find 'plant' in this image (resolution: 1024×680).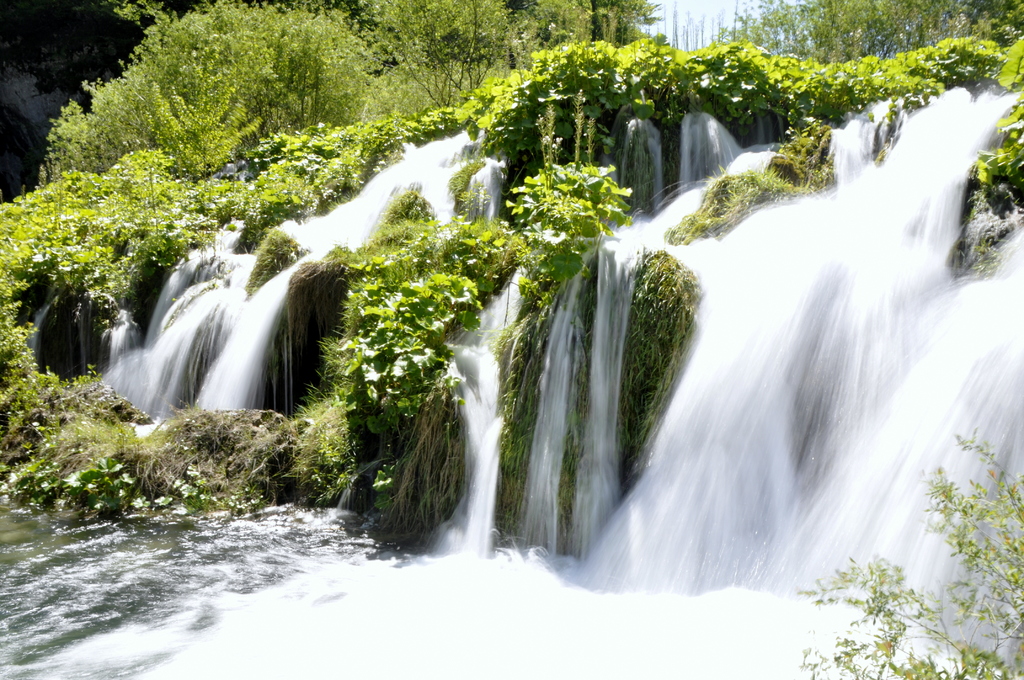
698,22,1009,165.
